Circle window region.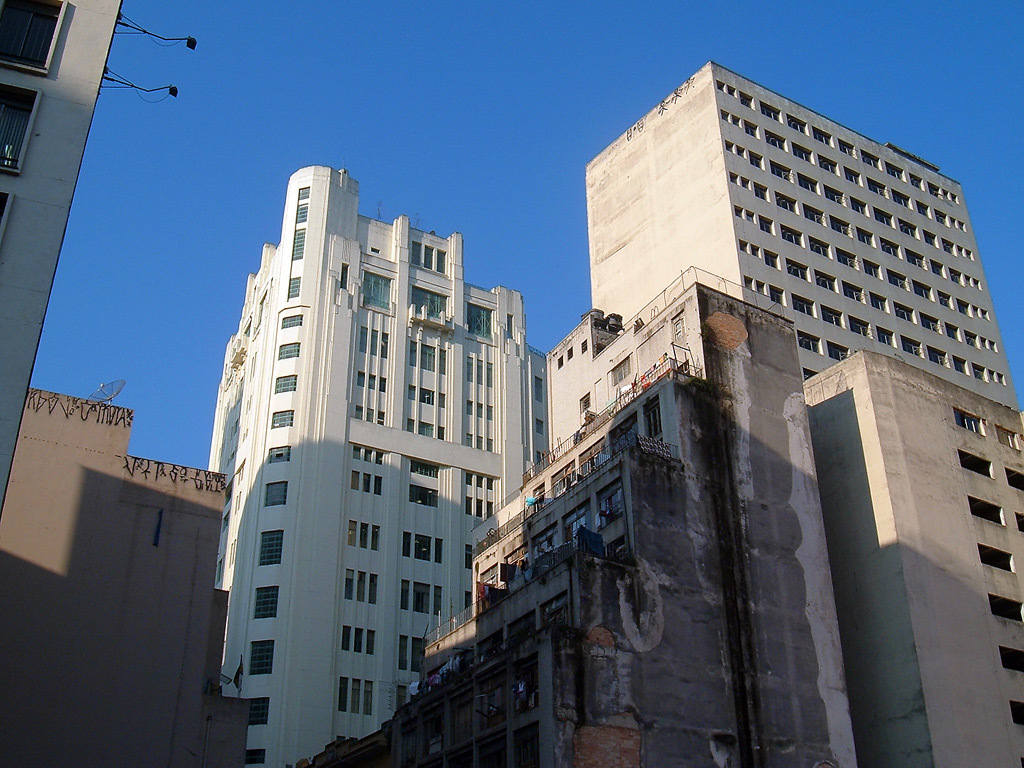
Region: 381:330:391:358.
